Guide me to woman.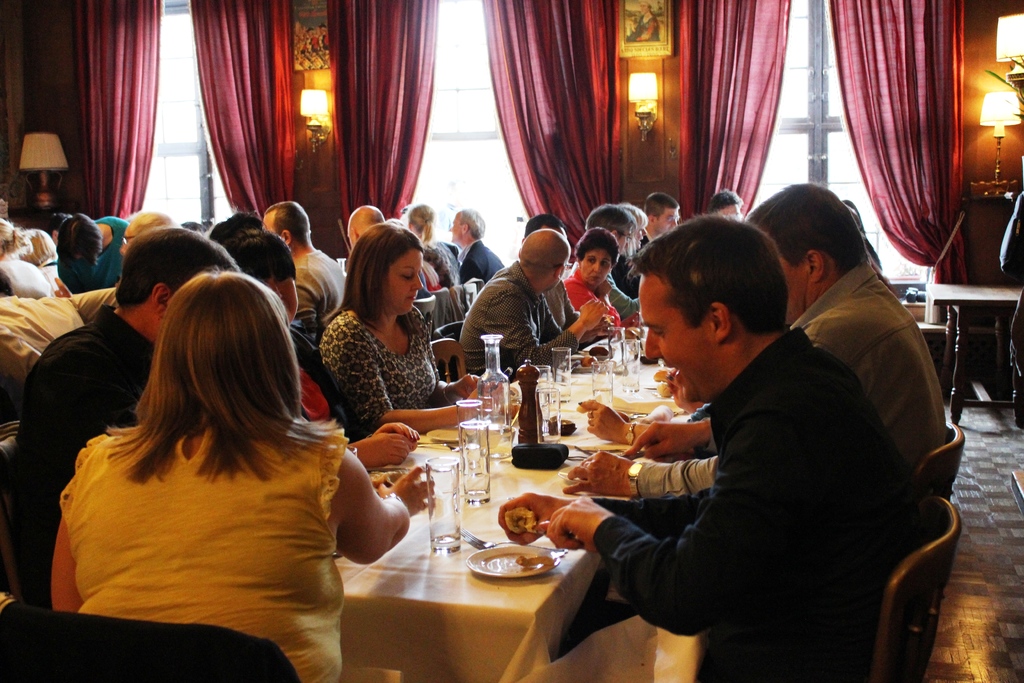
Guidance: detection(17, 227, 60, 285).
